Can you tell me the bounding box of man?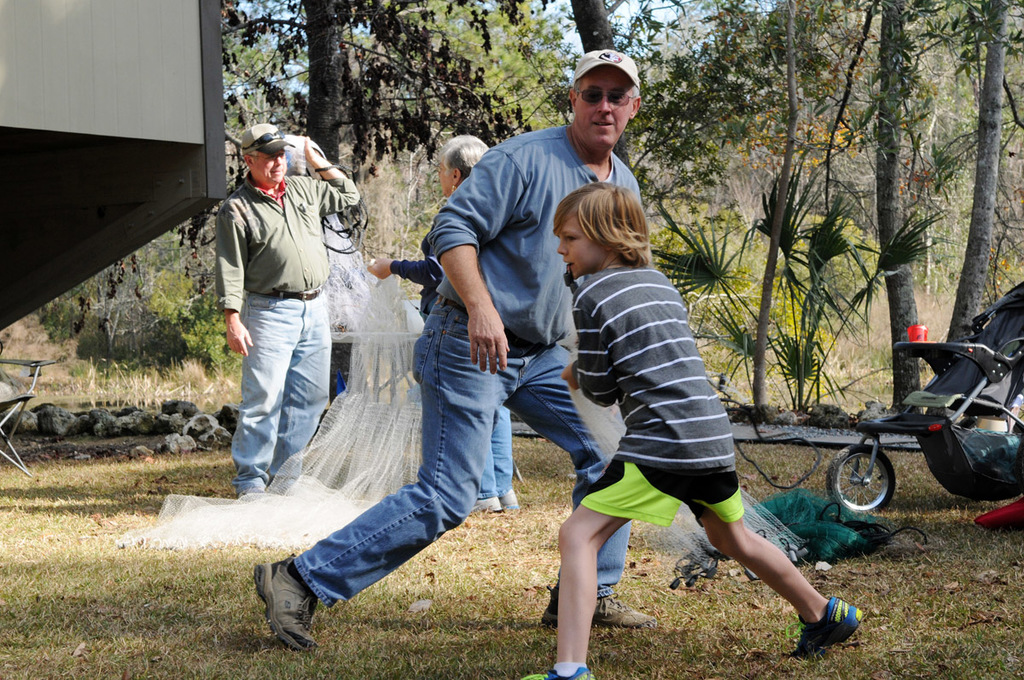
{"left": 209, "top": 113, "right": 361, "bottom": 507}.
